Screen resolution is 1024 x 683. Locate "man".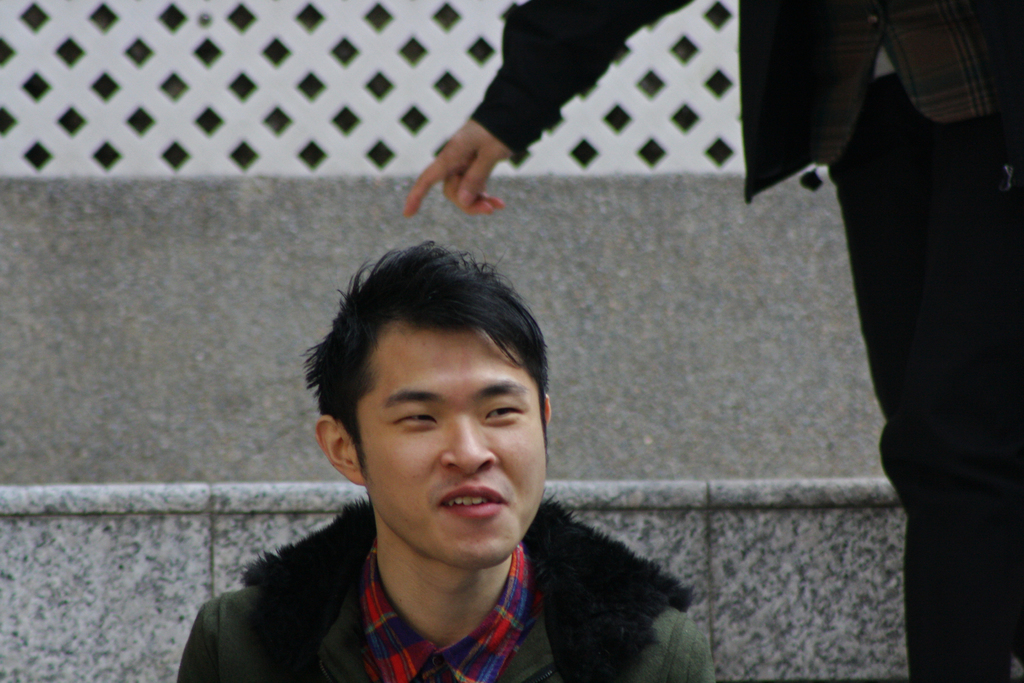
bbox(400, 0, 1023, 682).
